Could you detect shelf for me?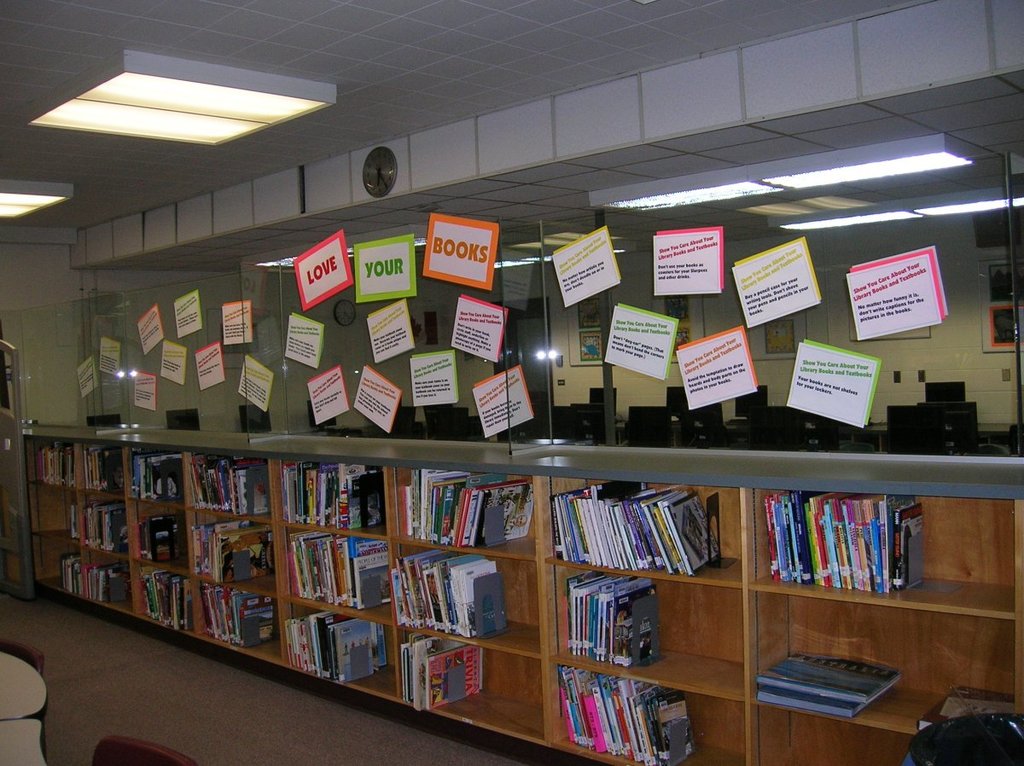
Detection result: x1=745, y1=487, x2=1023, y2=620.
